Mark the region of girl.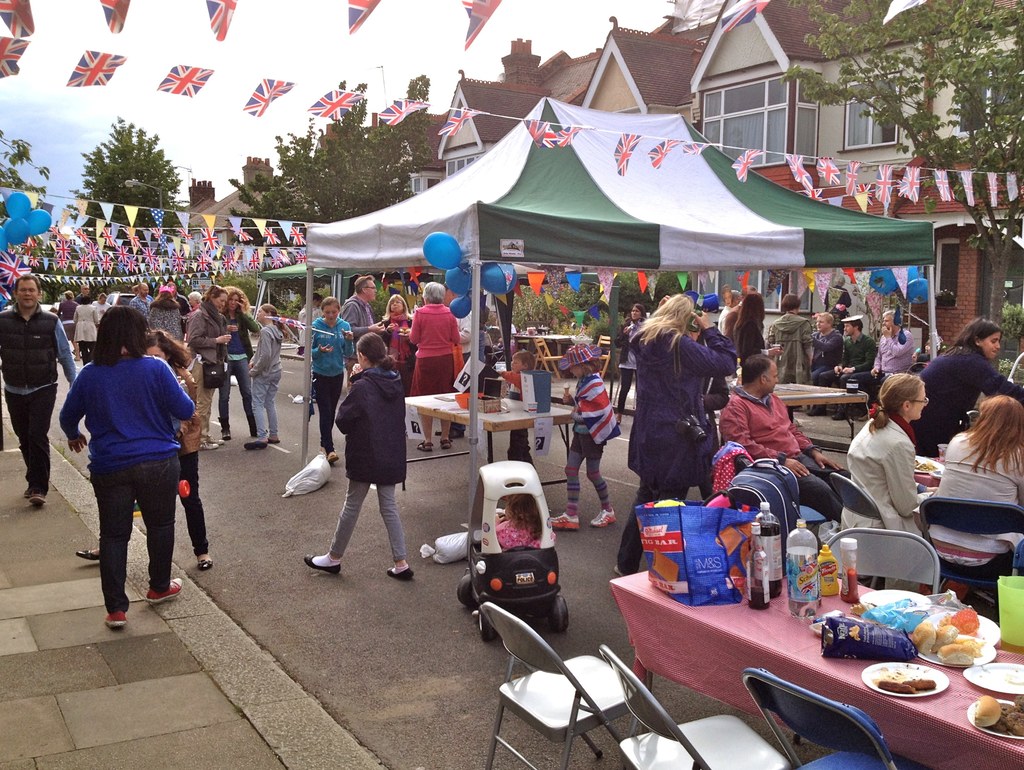
Region: locate(244, 302, 284, 452).
